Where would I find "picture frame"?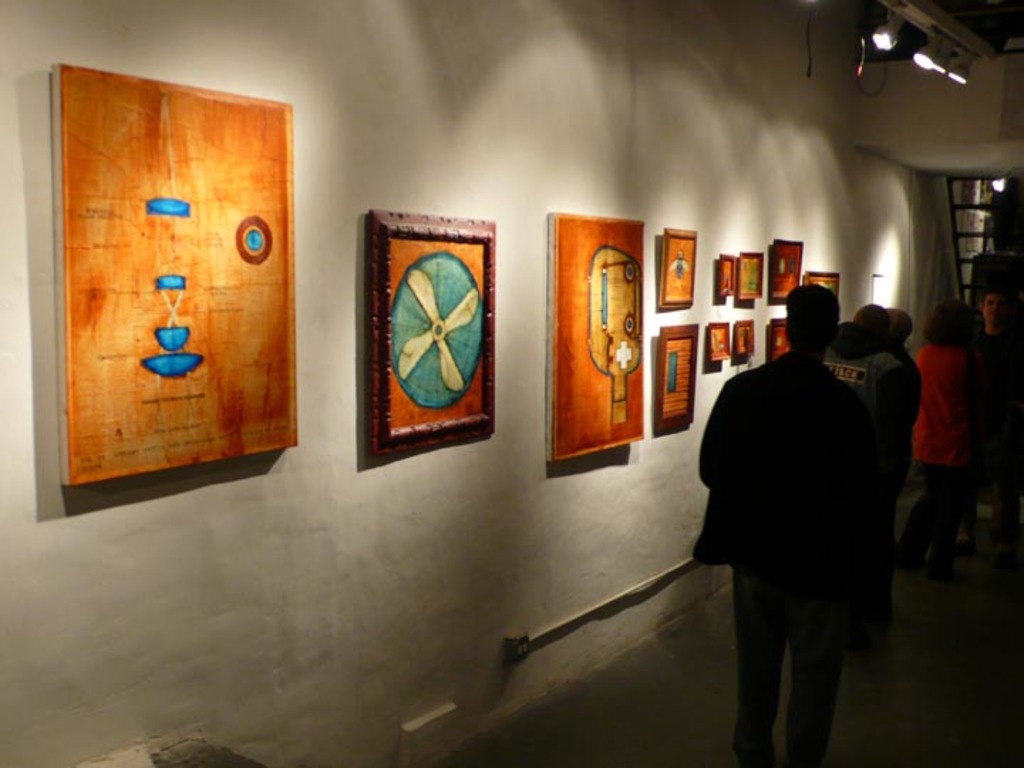
At [658, 311, 704, 439].
